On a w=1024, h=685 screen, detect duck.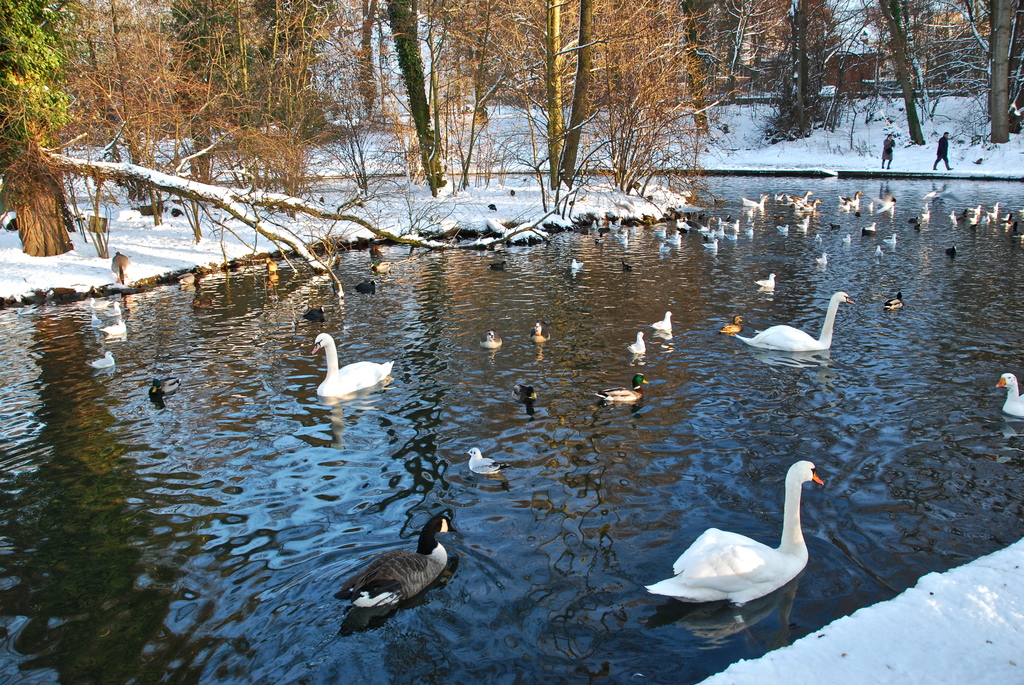
(left=639, top=308, right=681, bottom=340).
